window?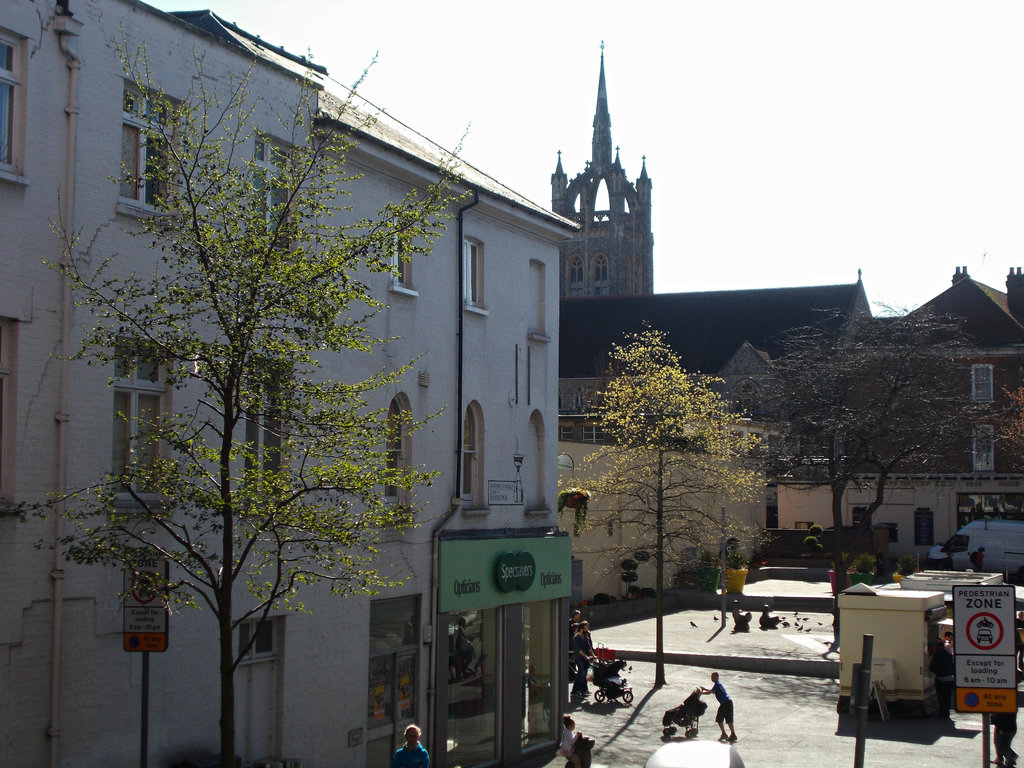
(464,241,480,304)
